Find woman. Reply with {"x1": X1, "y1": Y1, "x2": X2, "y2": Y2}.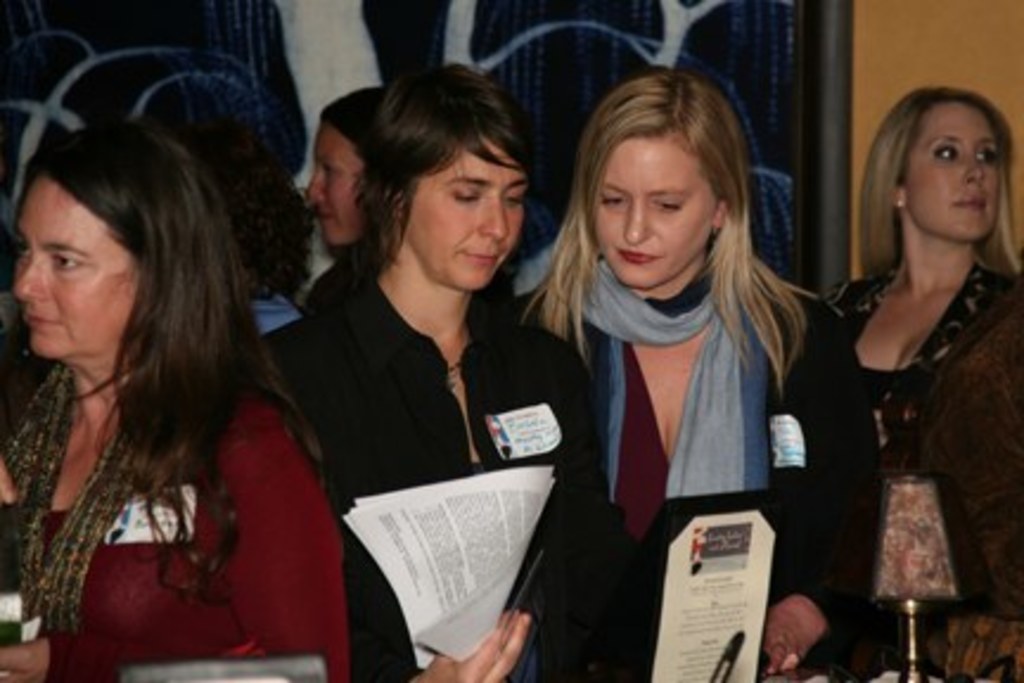
{"x1": 514, "y1": 55, "x2": 891, "y2": 681}.
